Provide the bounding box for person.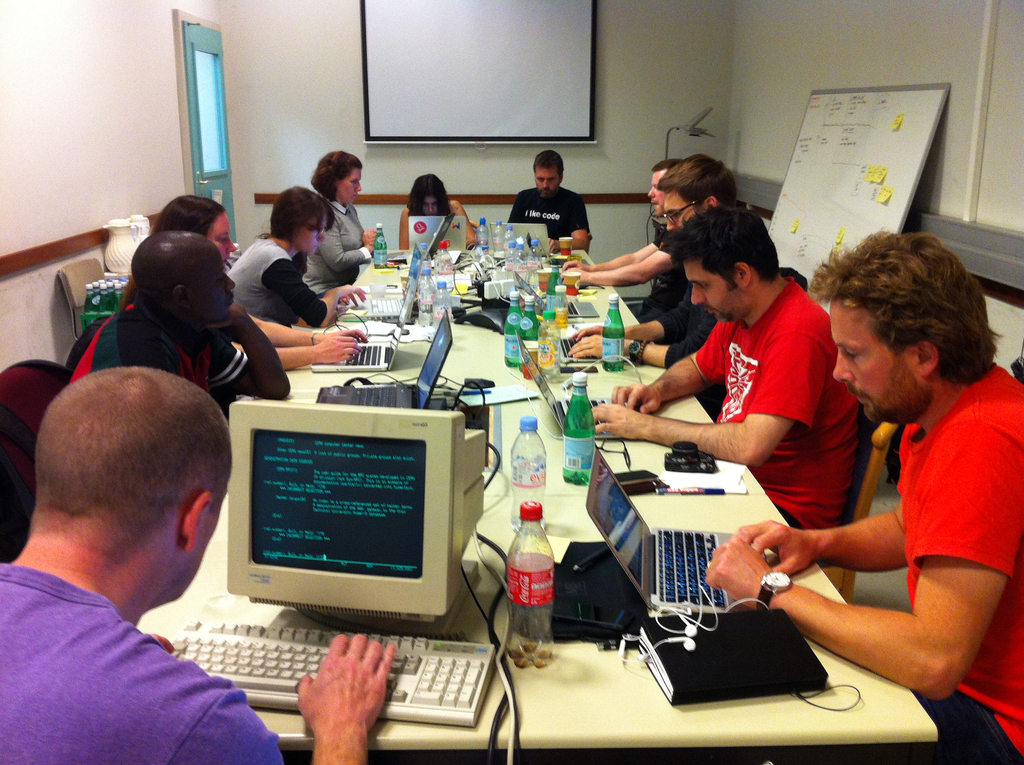
detection(65, 229, 292, 424).
